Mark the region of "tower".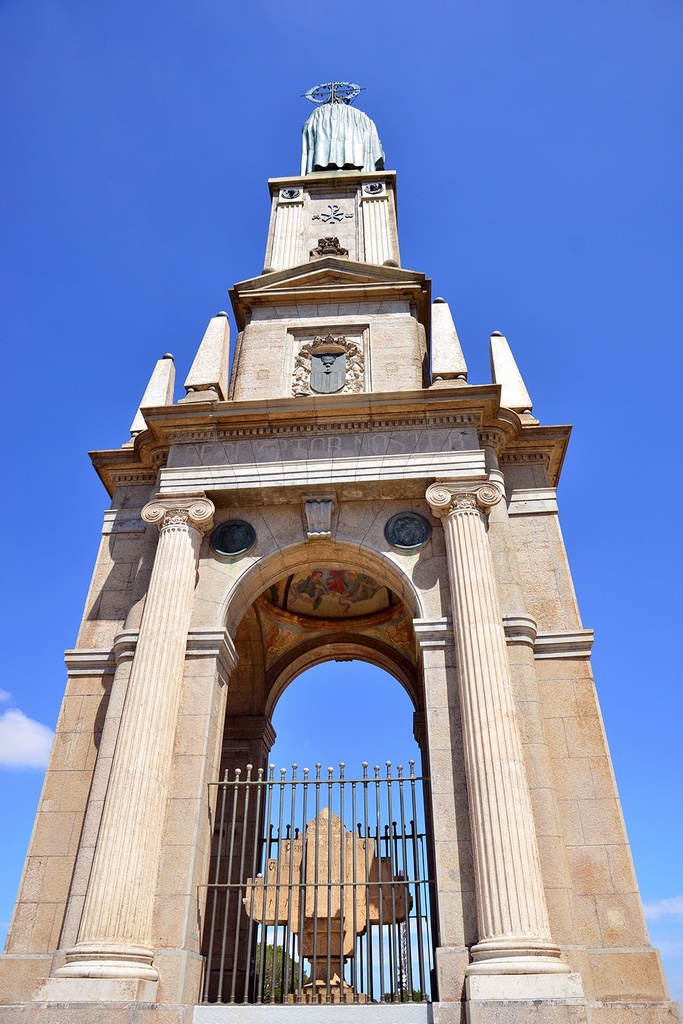
Region: 29/16/604/1023.
